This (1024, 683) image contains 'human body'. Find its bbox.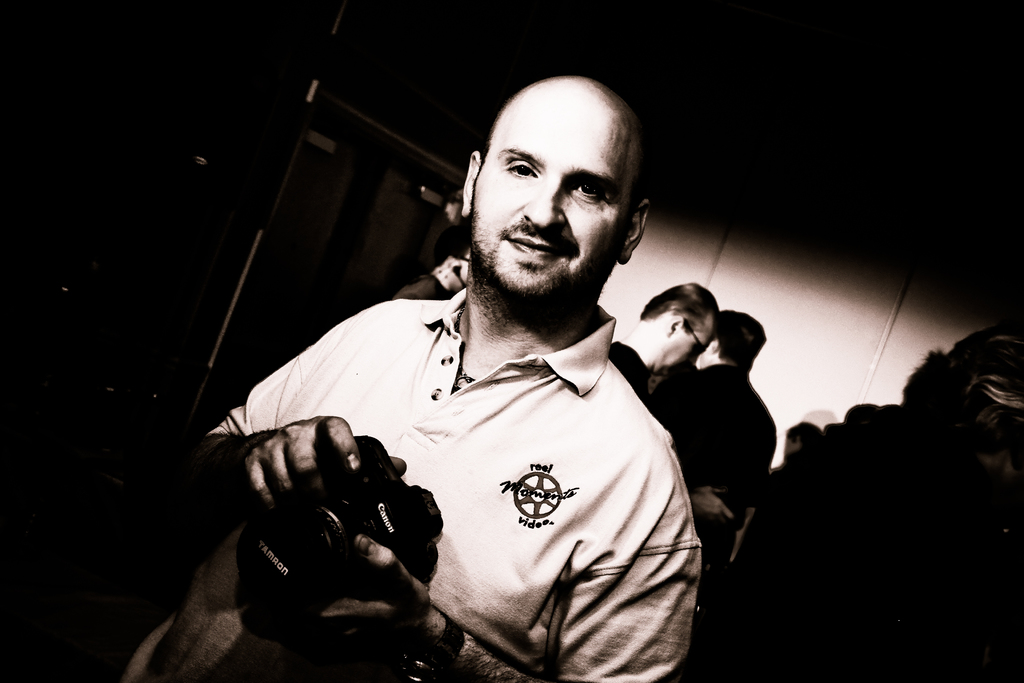
654, 314, 775, 558.
